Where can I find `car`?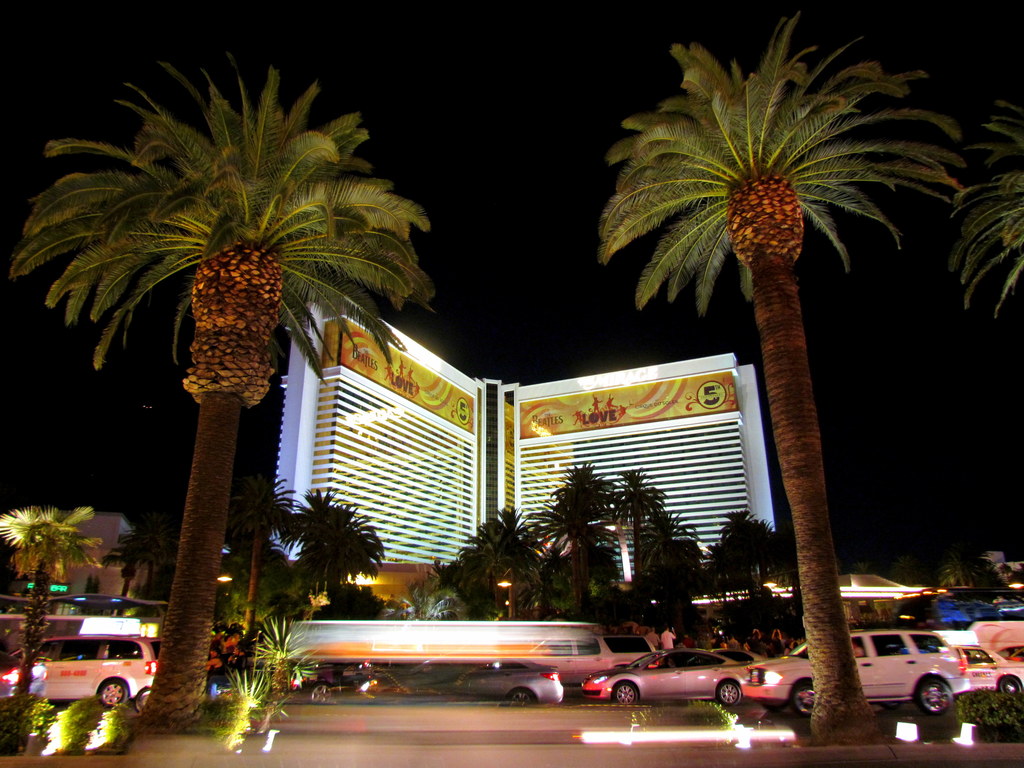
You can find it at 361:657:567:712.
